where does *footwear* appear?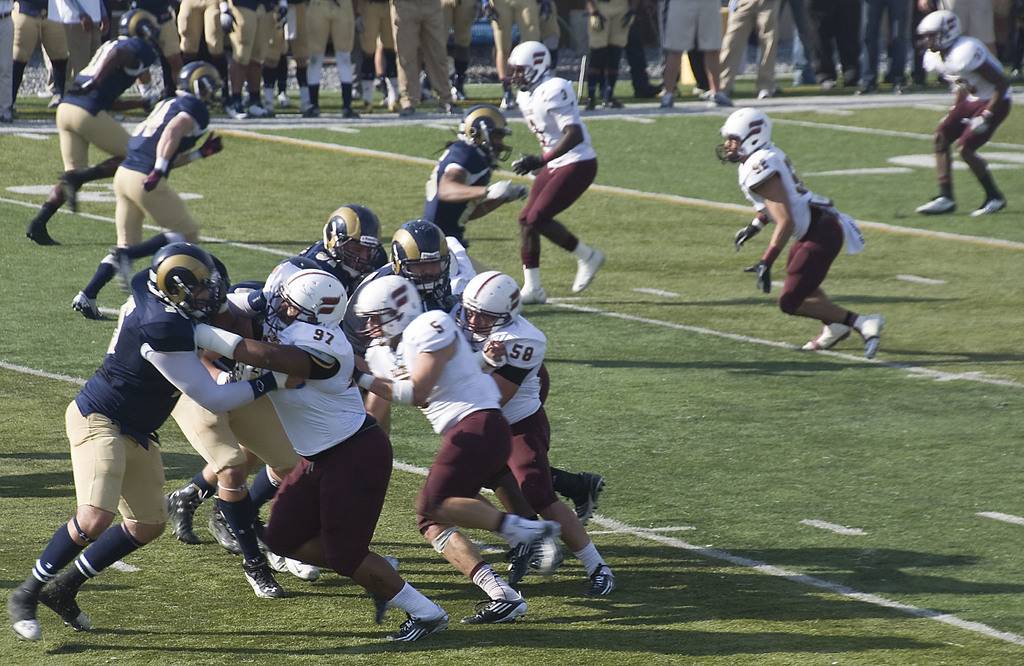
Appears at left=275, top=90, right=296, bottom=108.
